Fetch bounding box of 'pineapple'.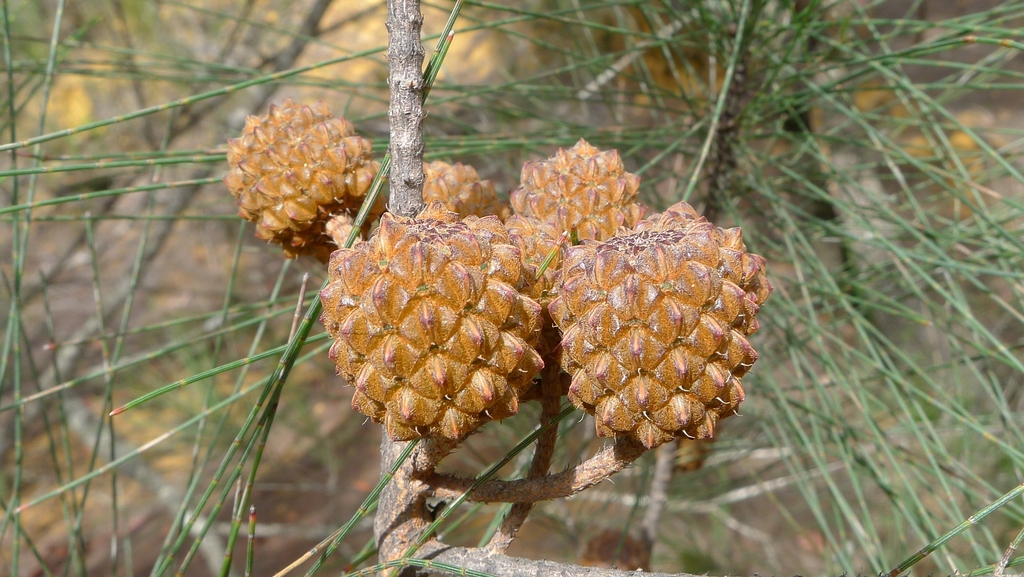
Bbox: {"x1": 315, "y1": 201, "x2": 550, "y2": 446}.
